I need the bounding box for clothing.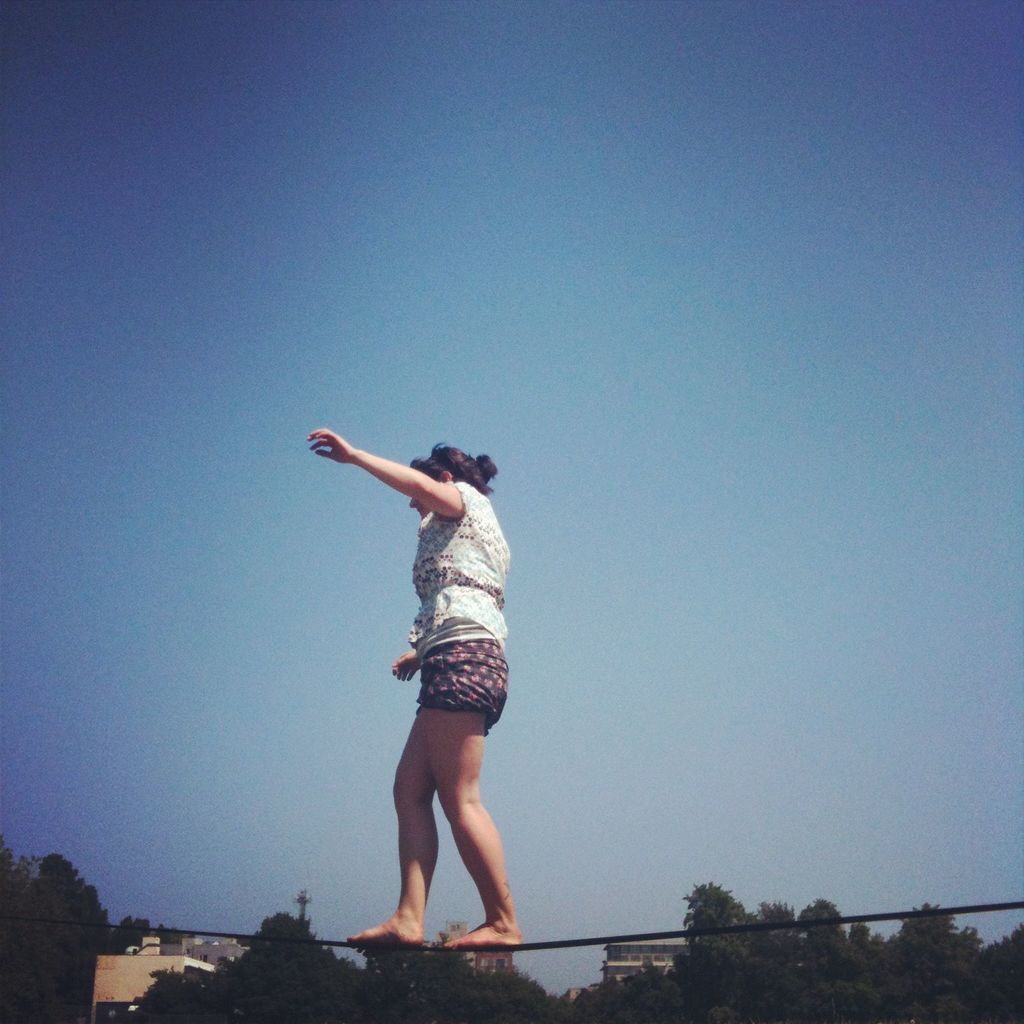
Here it is: left=400, top=481, right=507, bottom=734.
